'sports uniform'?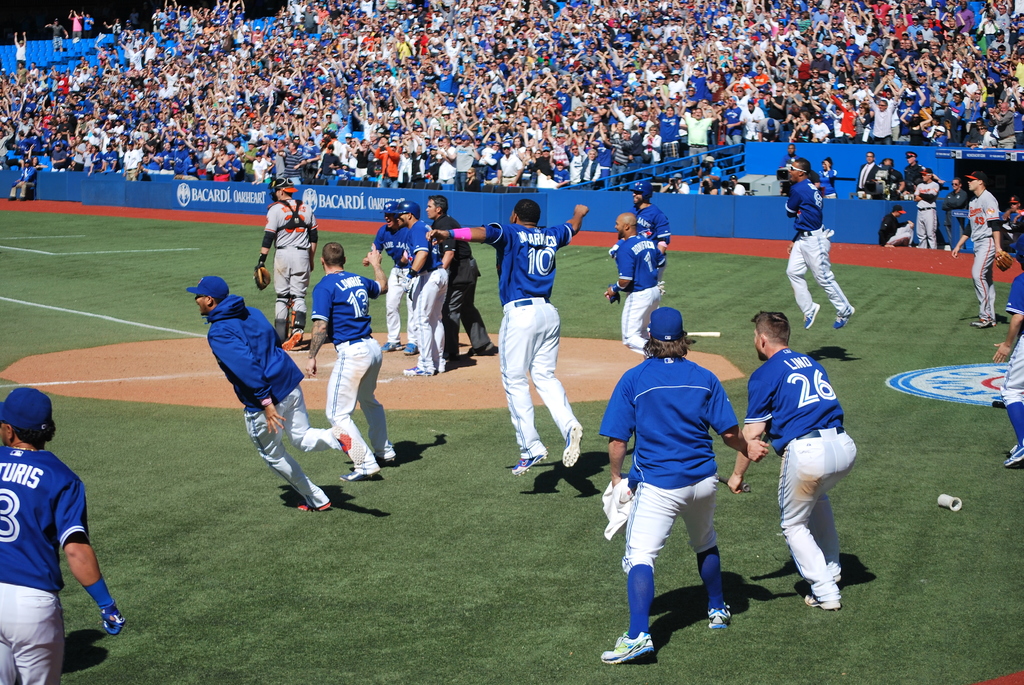
<bbox>910, 170, 942, 249</bbox>
